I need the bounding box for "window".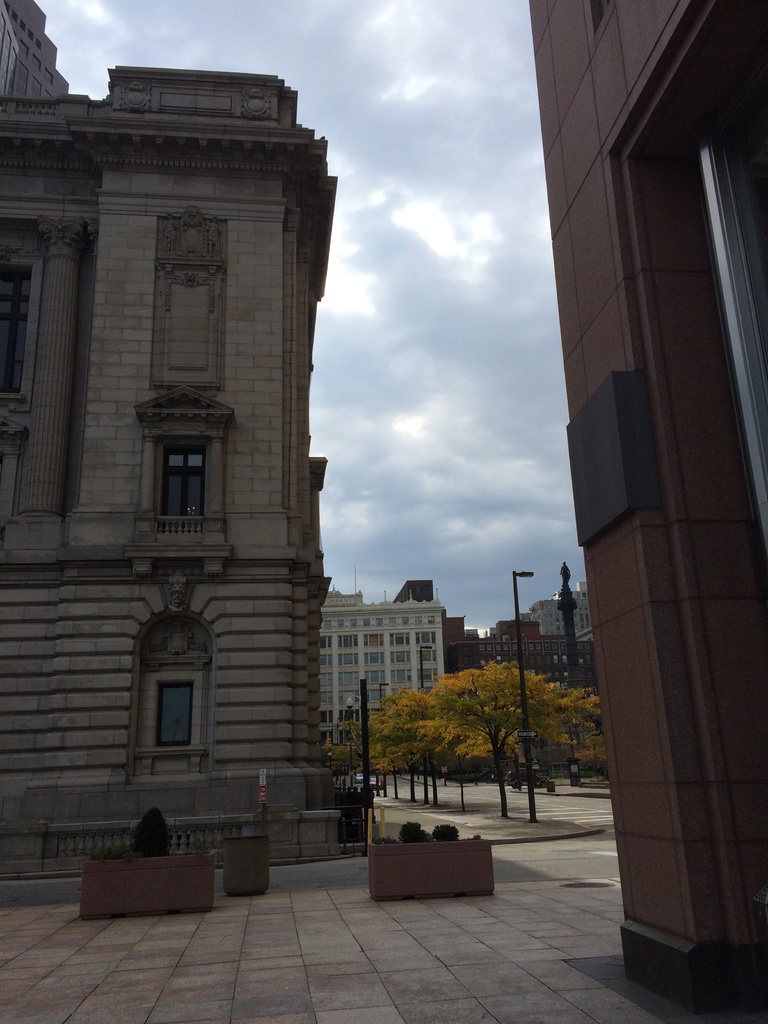
Here it is: Rect(132, 602, 225, 785).
